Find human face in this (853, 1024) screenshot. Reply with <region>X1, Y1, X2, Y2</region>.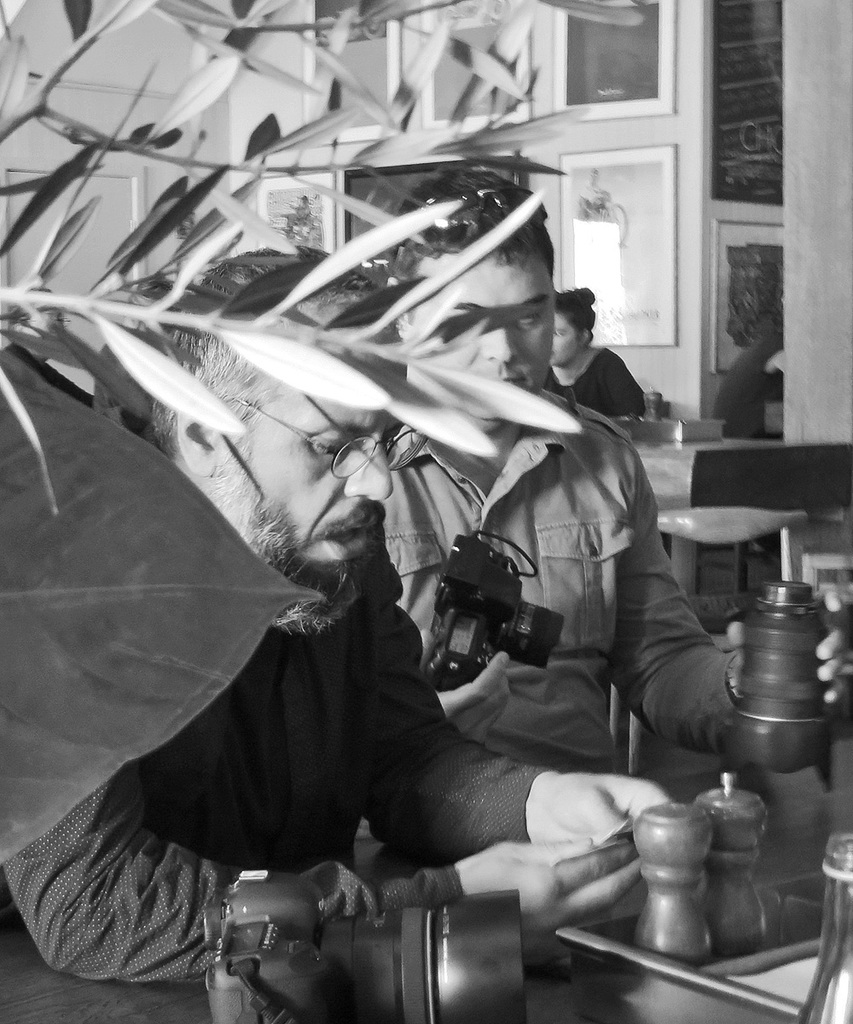
<region>403, 257, 557, 433</region>.
